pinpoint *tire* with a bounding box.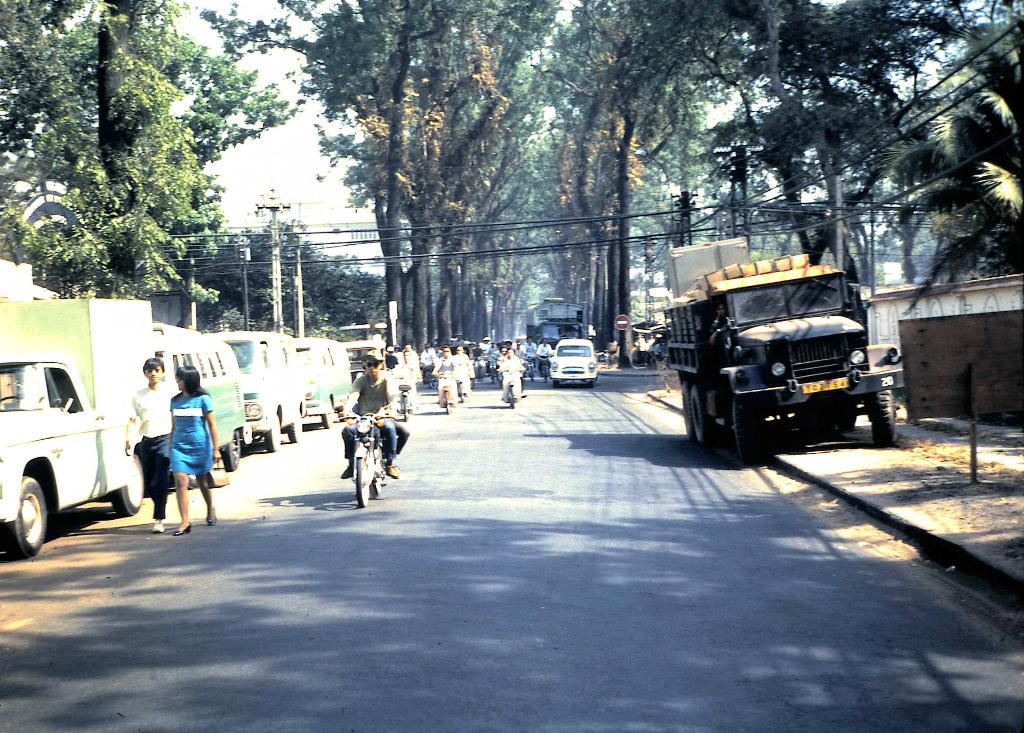
region(444, 392, 451, 412).
